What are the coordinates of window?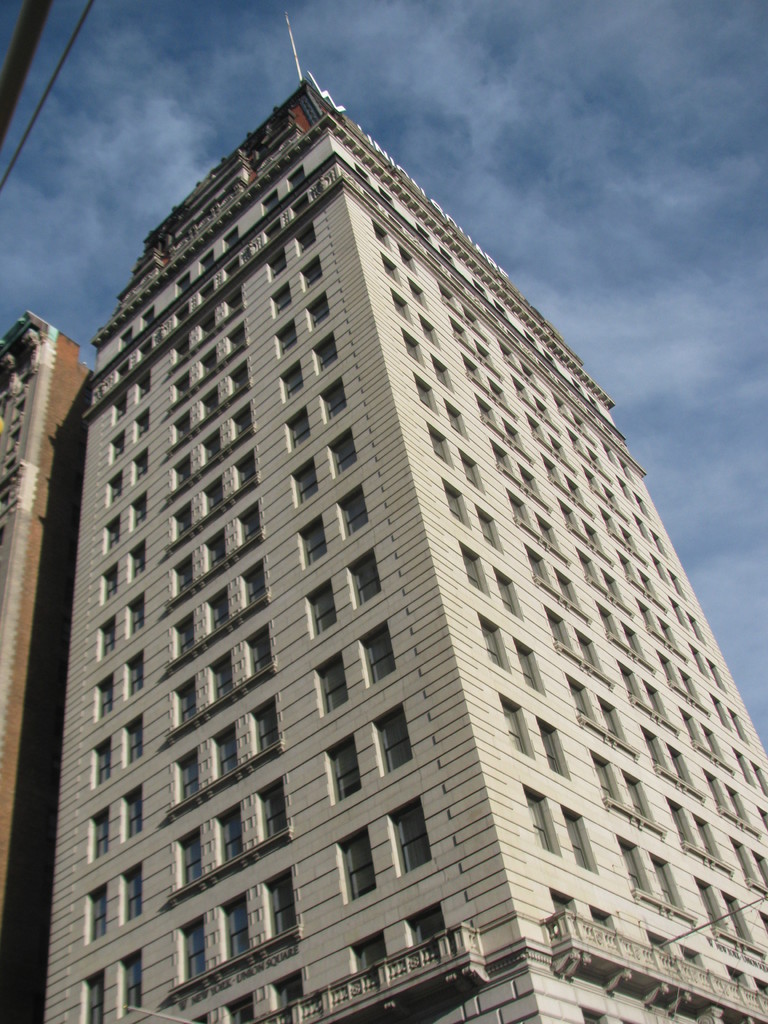
378, 186, 394, 207.
